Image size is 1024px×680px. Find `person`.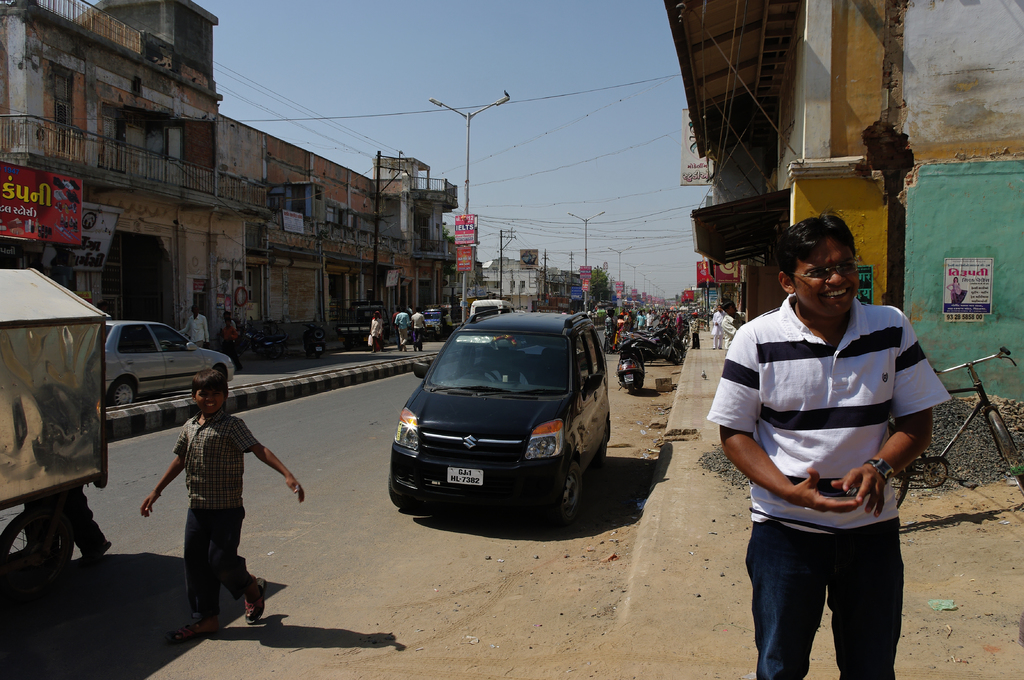
left=221, top=312, right=241, bottom=342.
